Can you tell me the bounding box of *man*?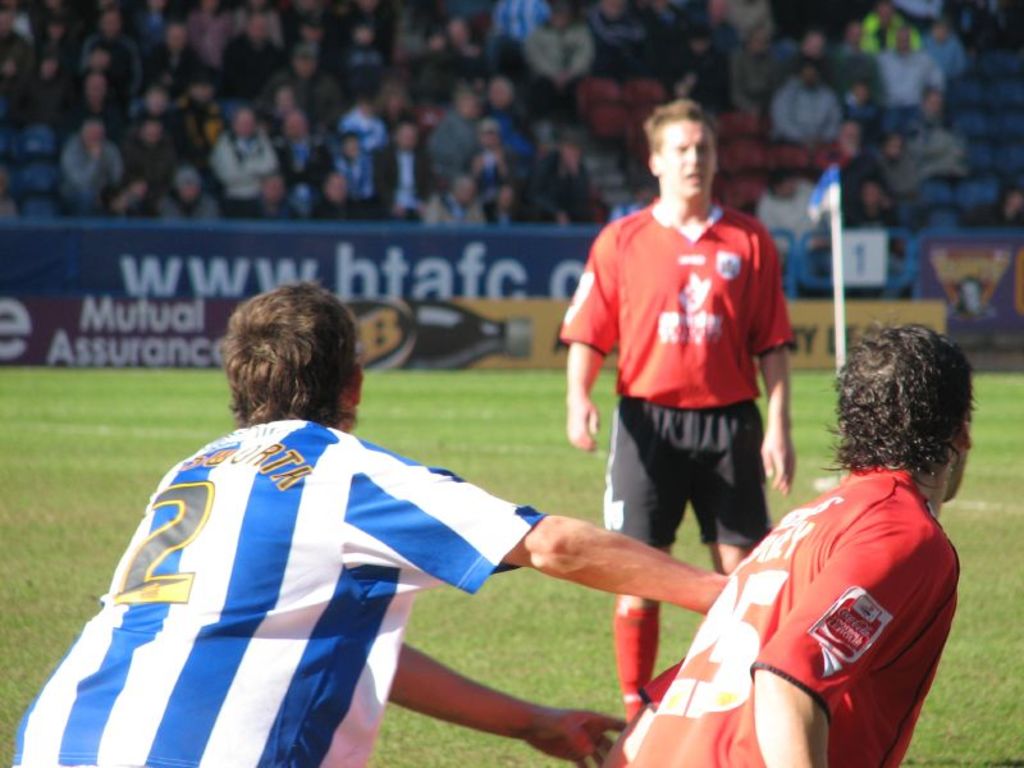
637, 305, 960, 750.
